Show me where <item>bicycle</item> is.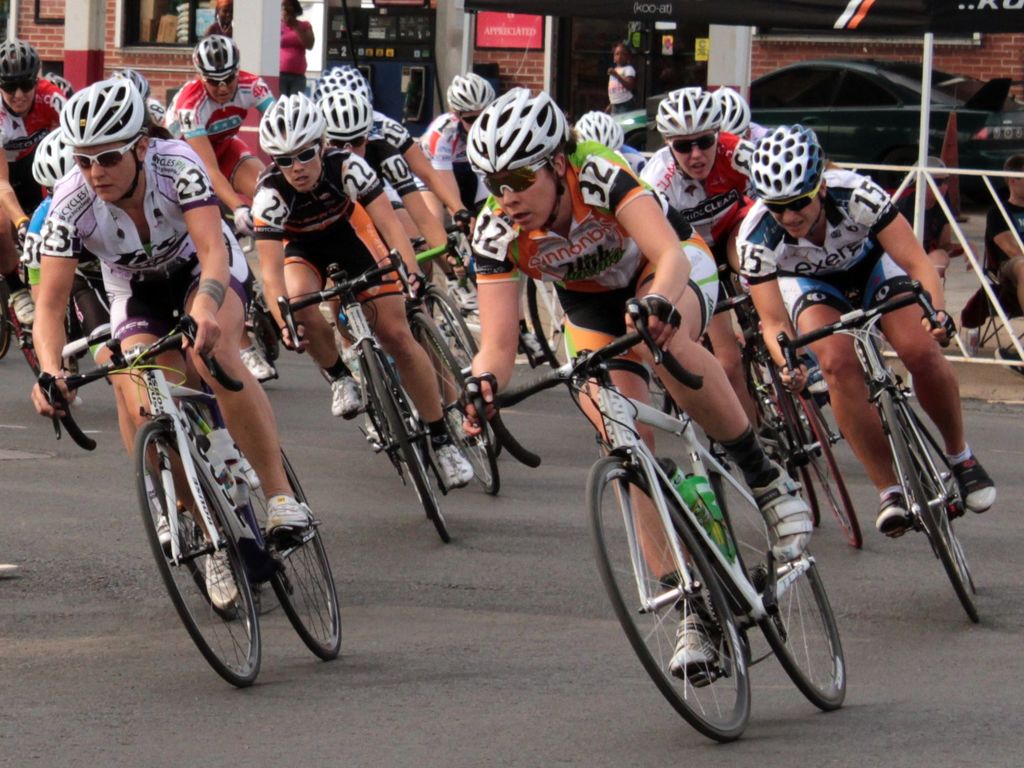
<item>bicycle</item> is at box(445, 298, 854, 750).
